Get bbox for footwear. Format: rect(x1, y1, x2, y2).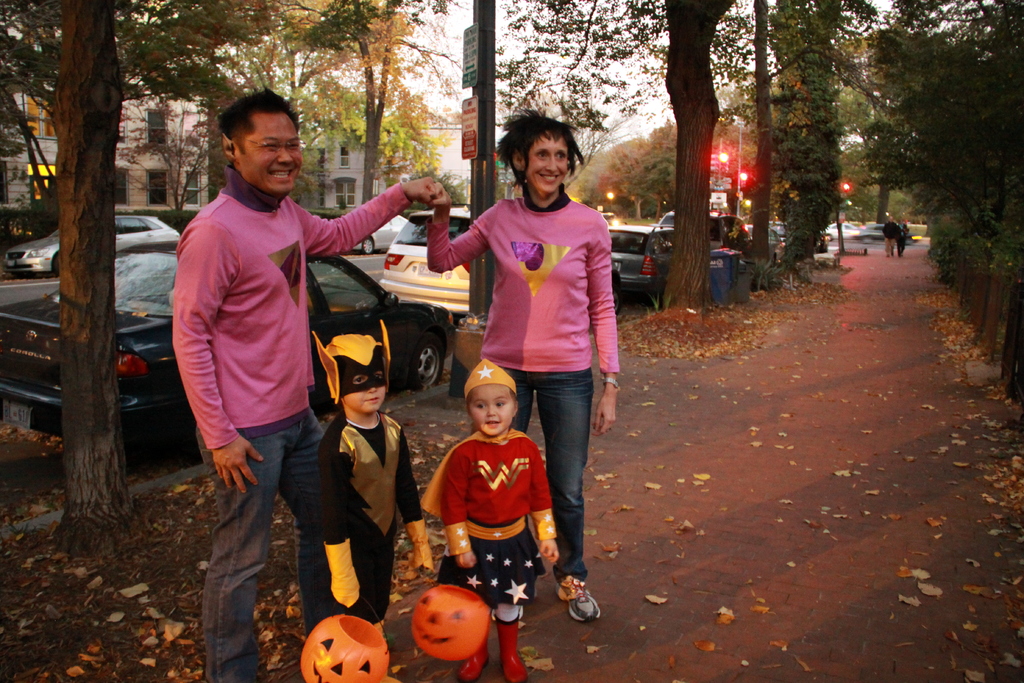
rect(550, 566, 601, 641).
